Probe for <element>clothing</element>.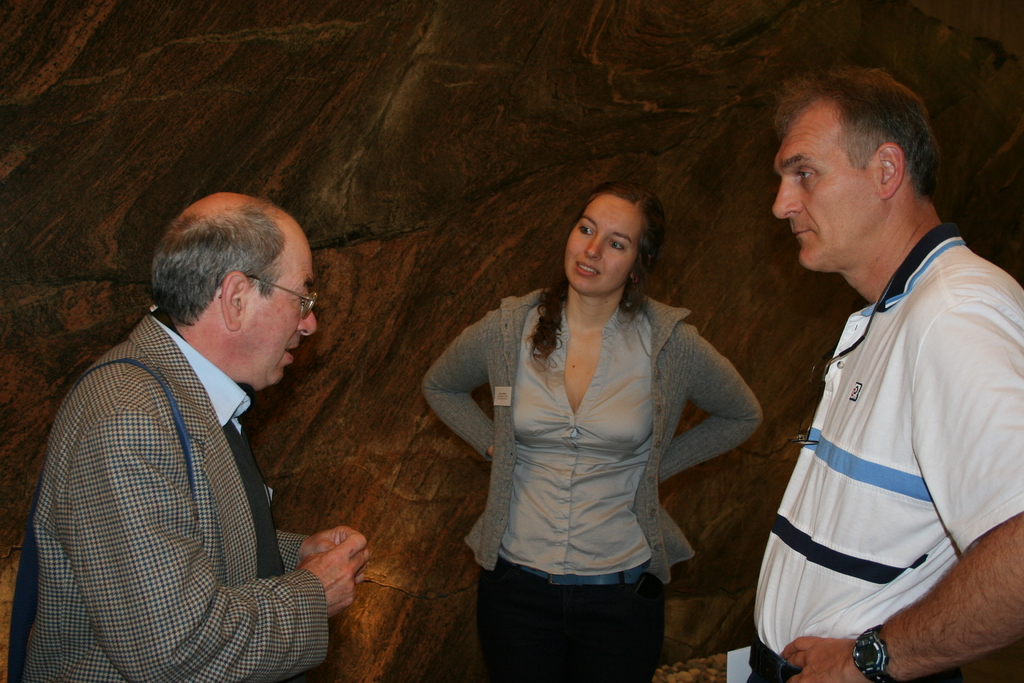
Probe result: detection(420, 263, 759, 682).
